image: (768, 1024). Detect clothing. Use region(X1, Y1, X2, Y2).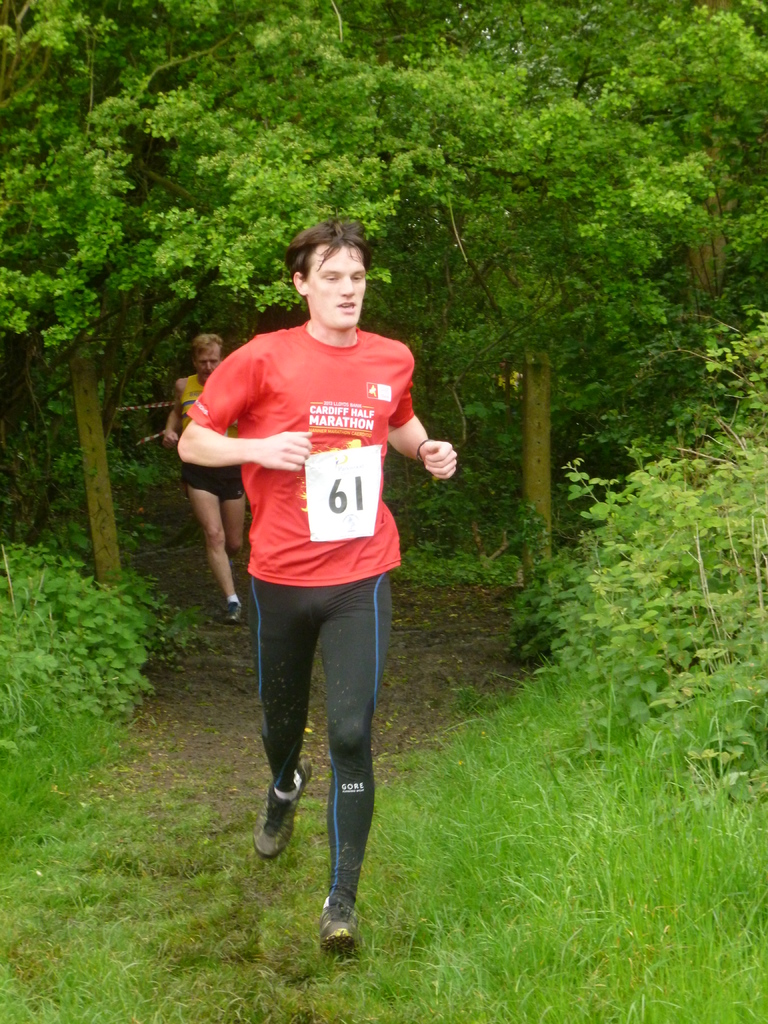
region(181, 374, 246, 503).
